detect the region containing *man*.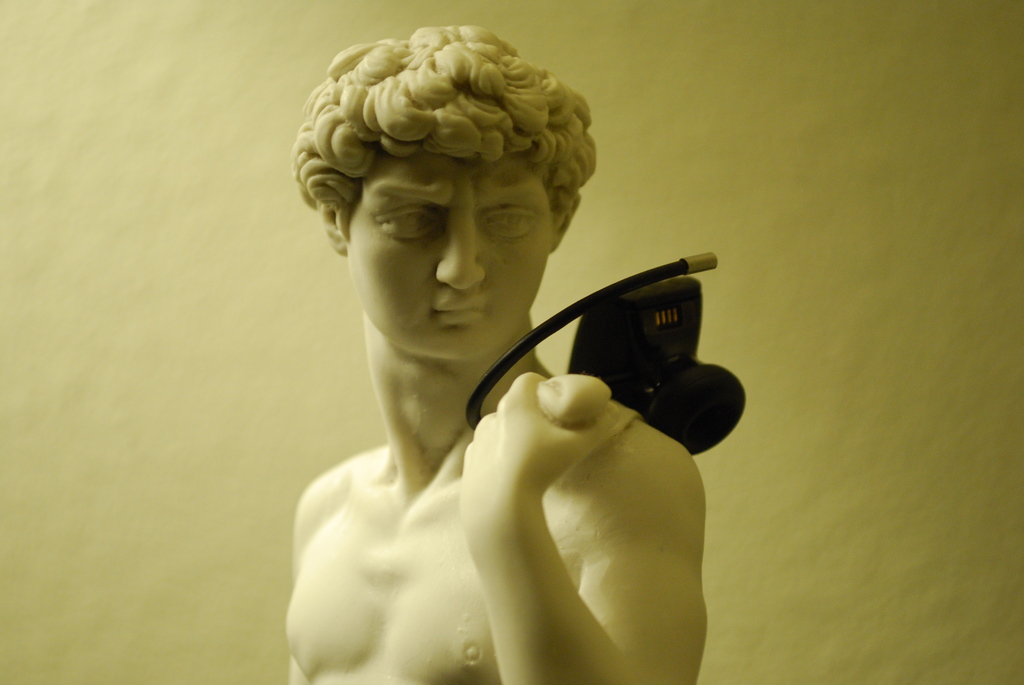
{"left": 221, "top": 71, "right": 765, "bottom": 669}.
